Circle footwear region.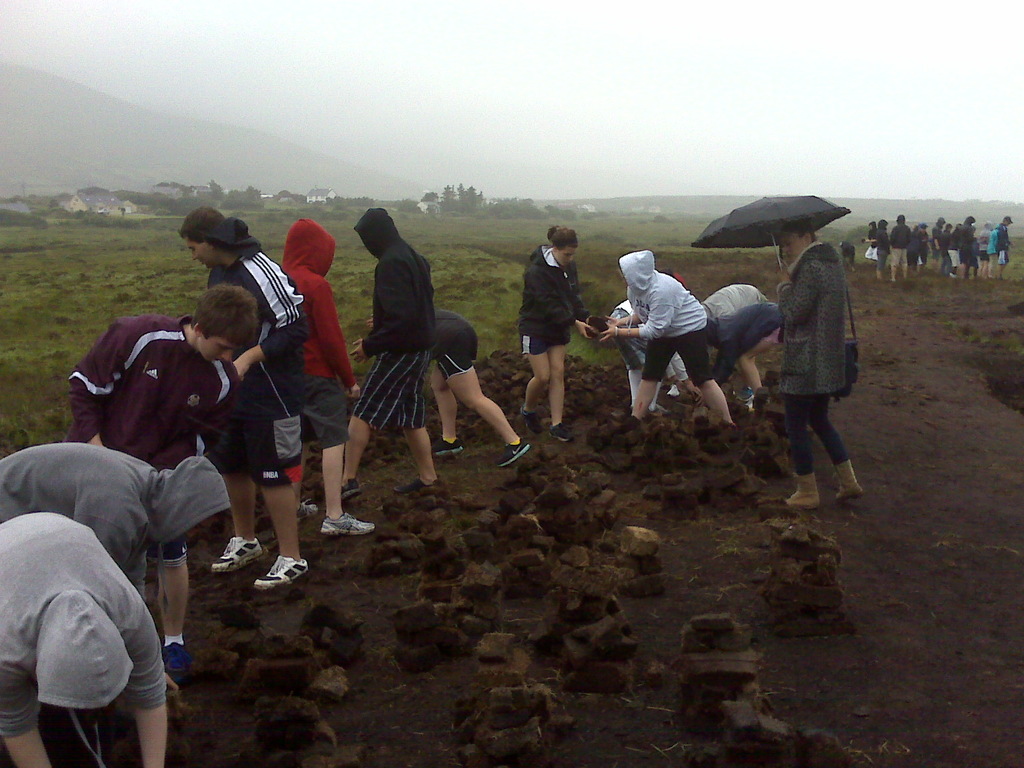
Region: (x1=317, y1=511, x2=376, y2=538).
